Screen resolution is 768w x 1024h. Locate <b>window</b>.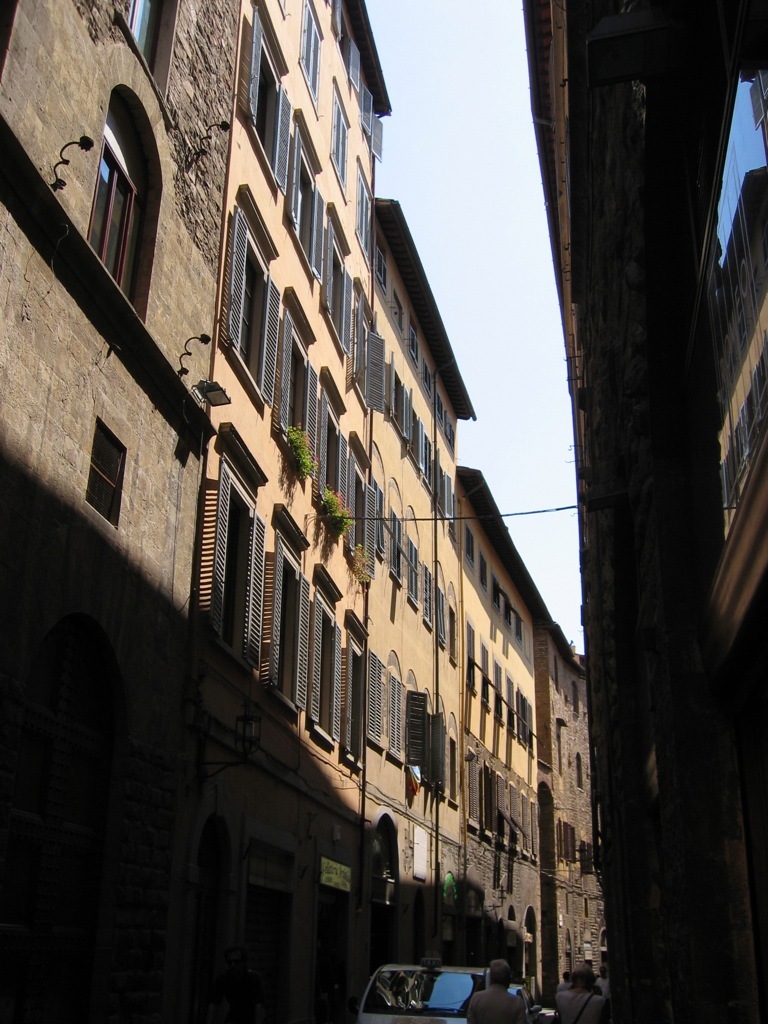
388,509,404,587.
